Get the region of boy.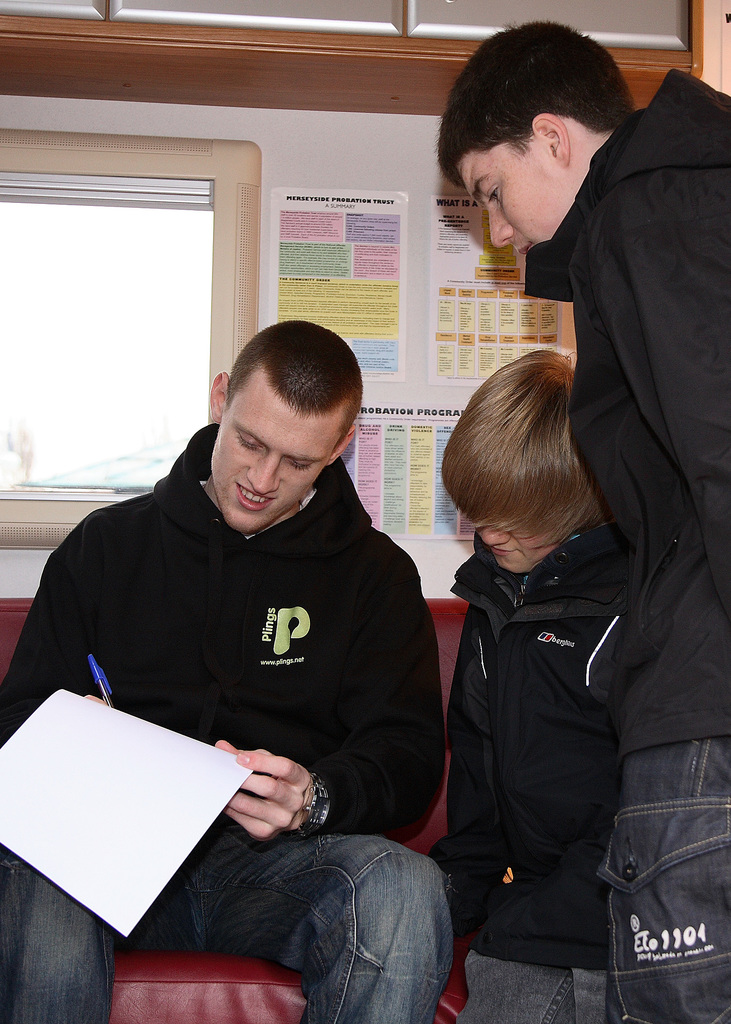
BBox(437, 345, 634, 1023).
